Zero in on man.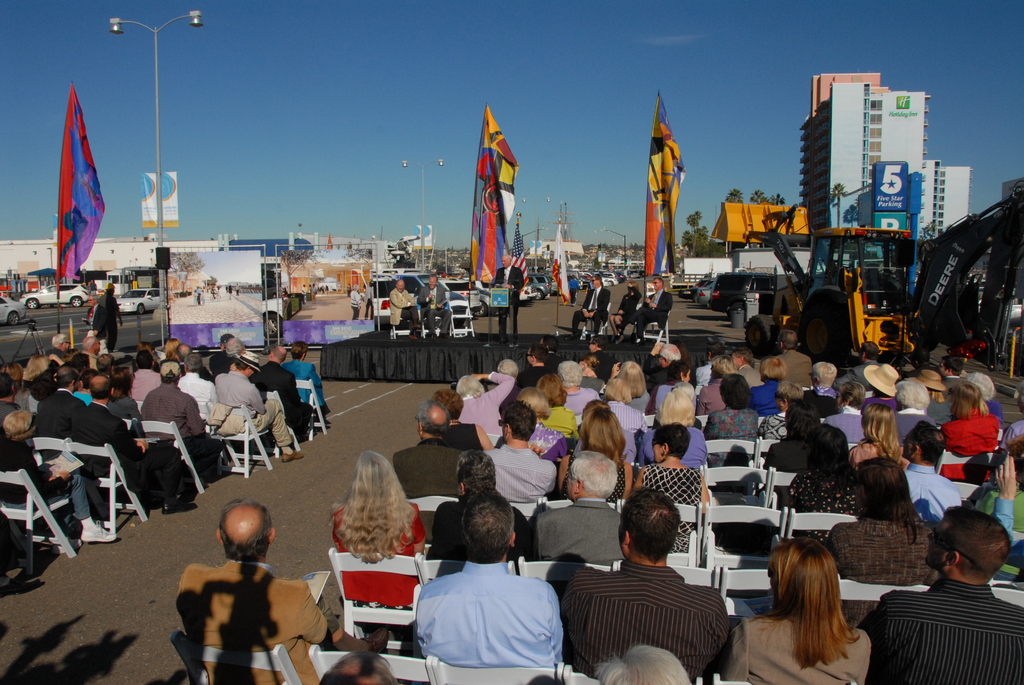
Zeroed in: 301/284/307/305.
